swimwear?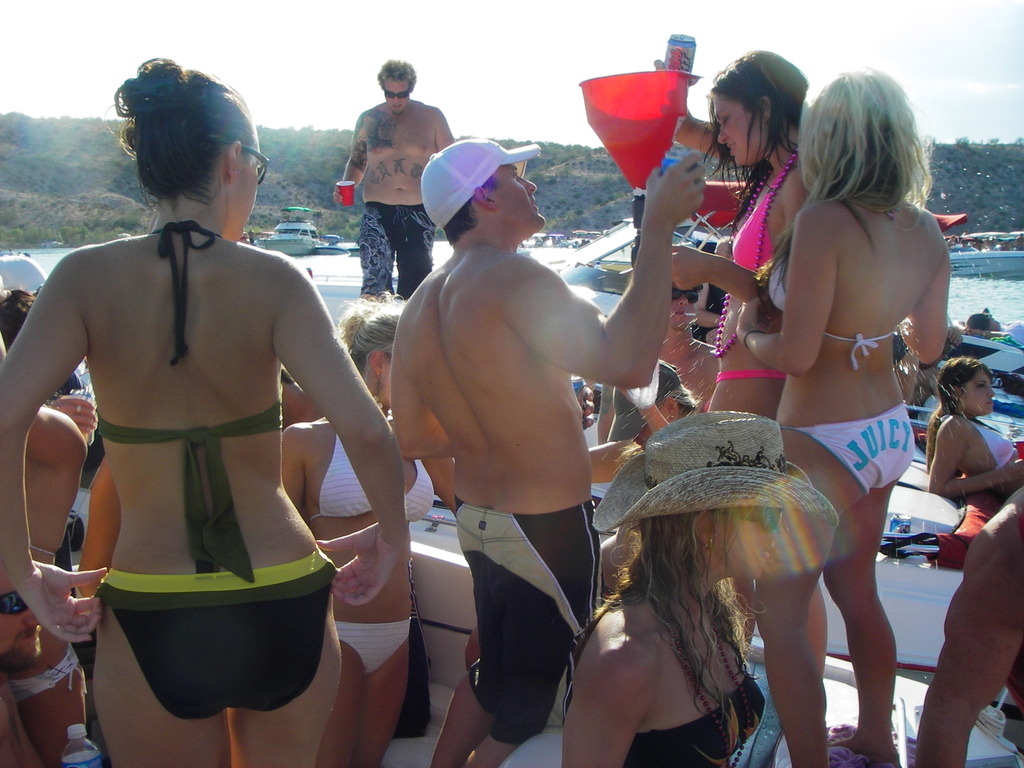
(x1=971, y1=413, x2=1016, y2=468)
